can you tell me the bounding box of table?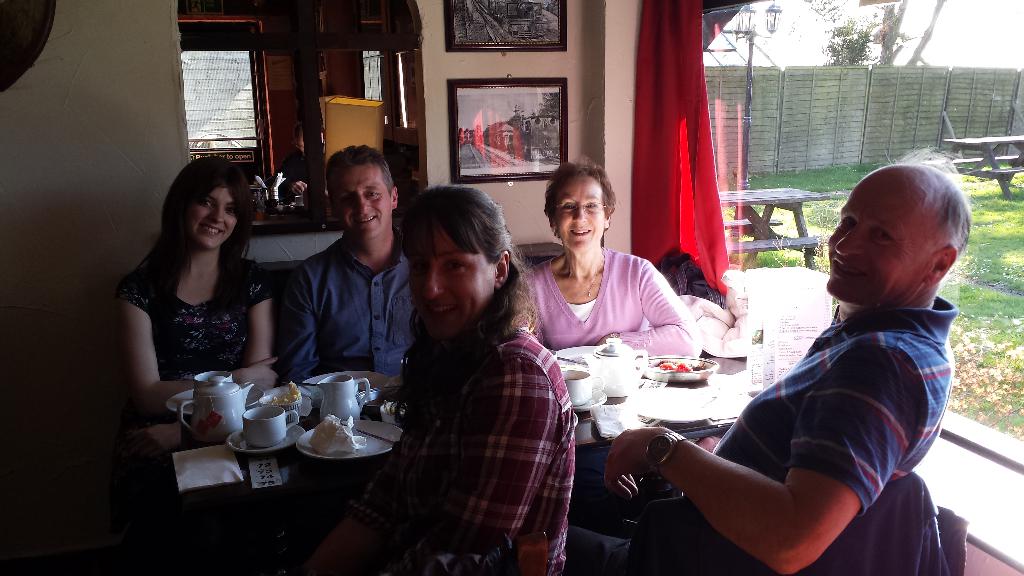
161/324/872/525.
